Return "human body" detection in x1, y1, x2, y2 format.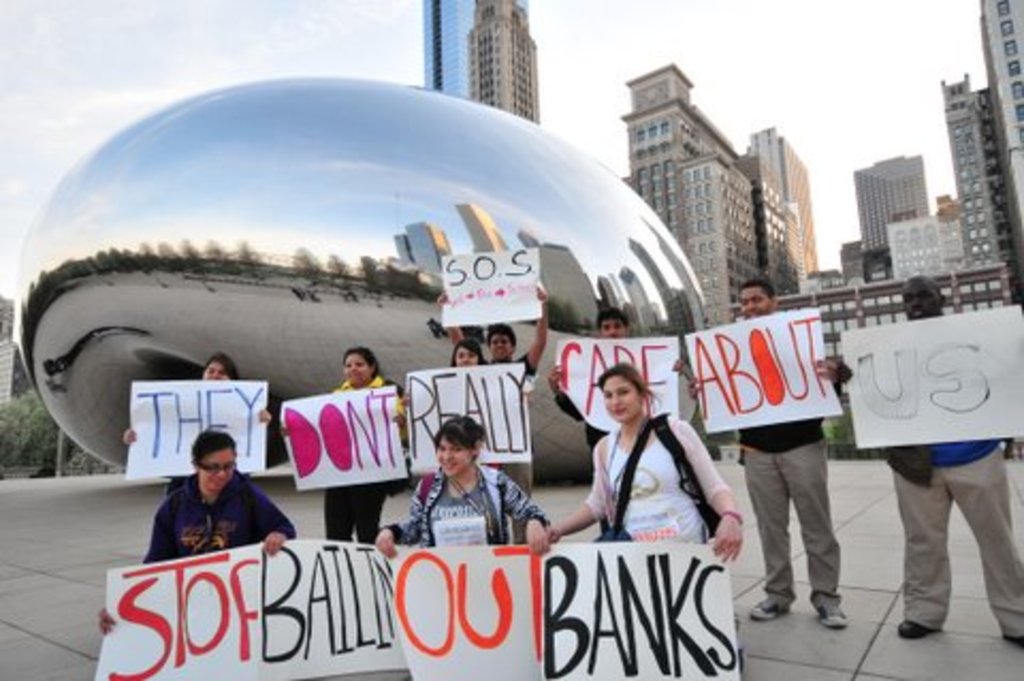
437, 284, 550, 547.
